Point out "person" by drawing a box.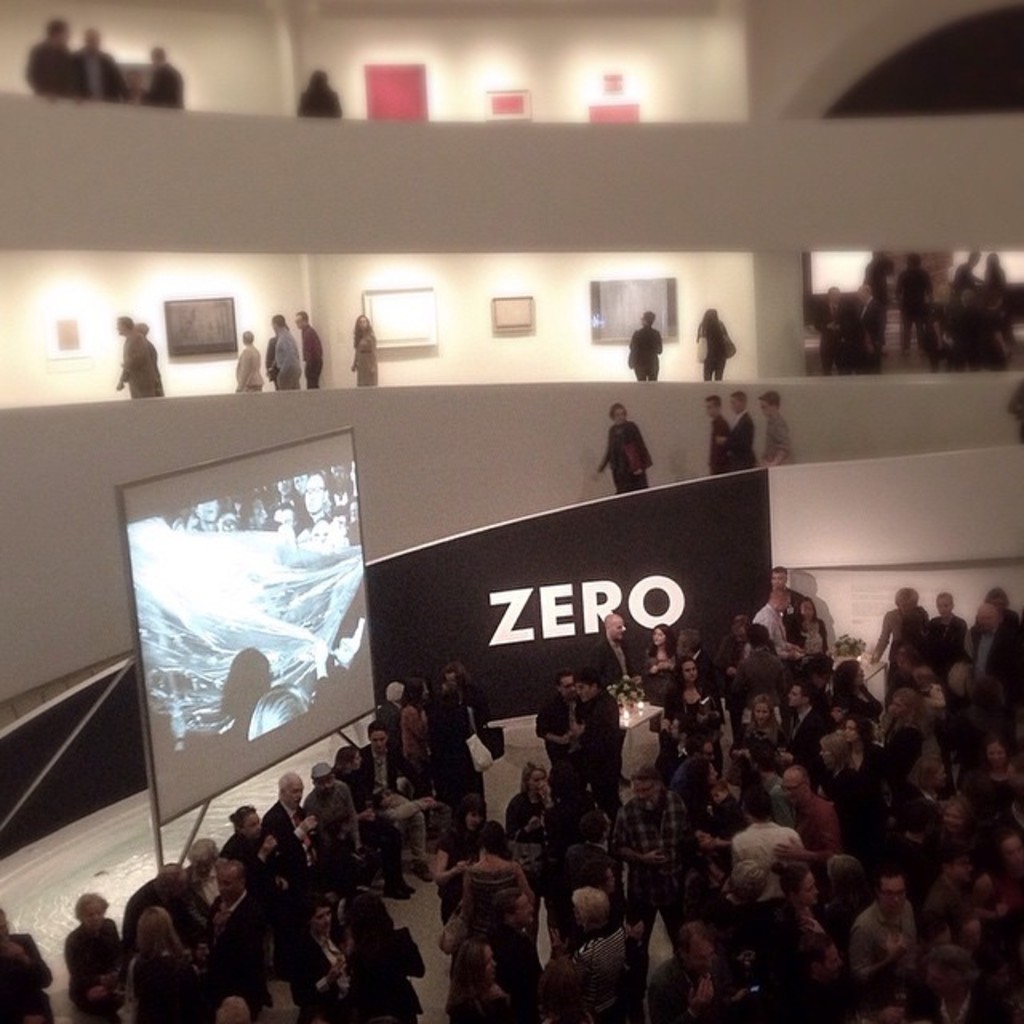
x1=584 y1=398 x2=674 y2=512.
